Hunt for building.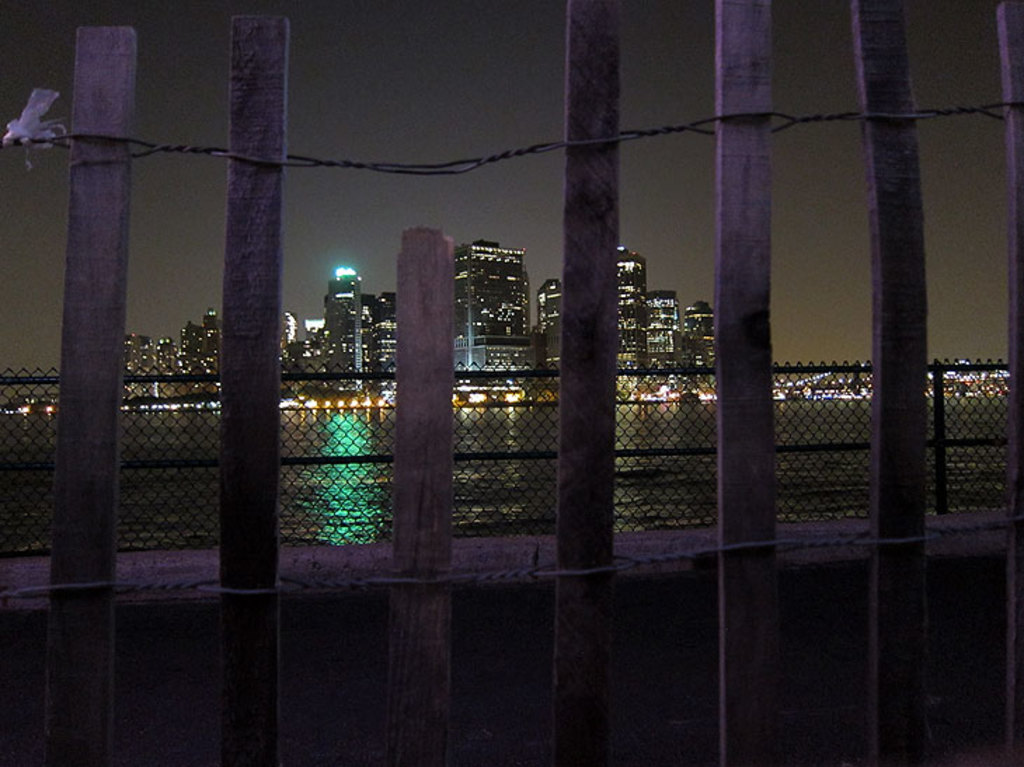
Hunted down at [left=178, top=306, right=222, bottom=374].
